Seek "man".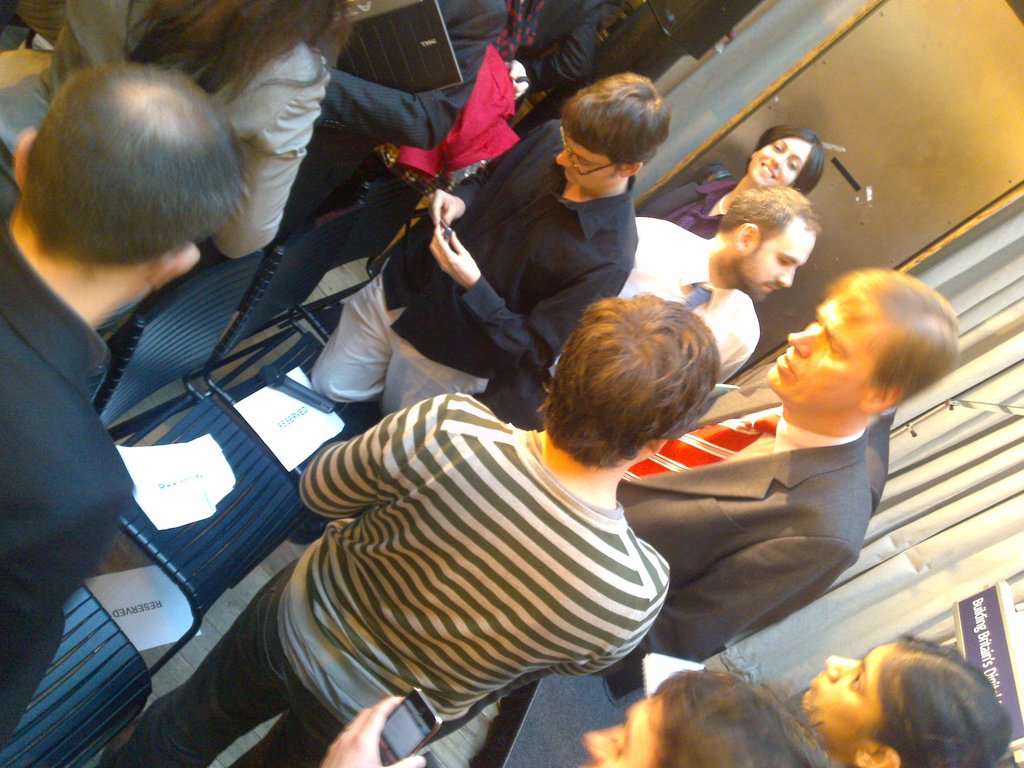
x1=417 y1=264 x2=967 y2=755.
